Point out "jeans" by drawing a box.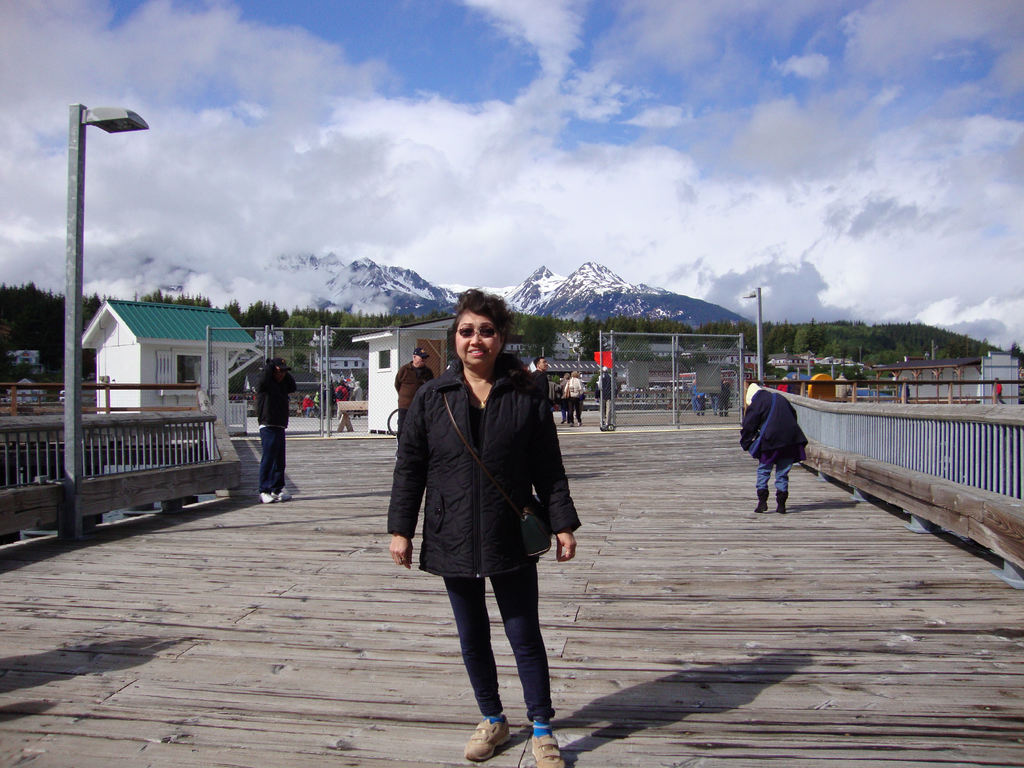
bbox=(755, 462, 797, 487).
